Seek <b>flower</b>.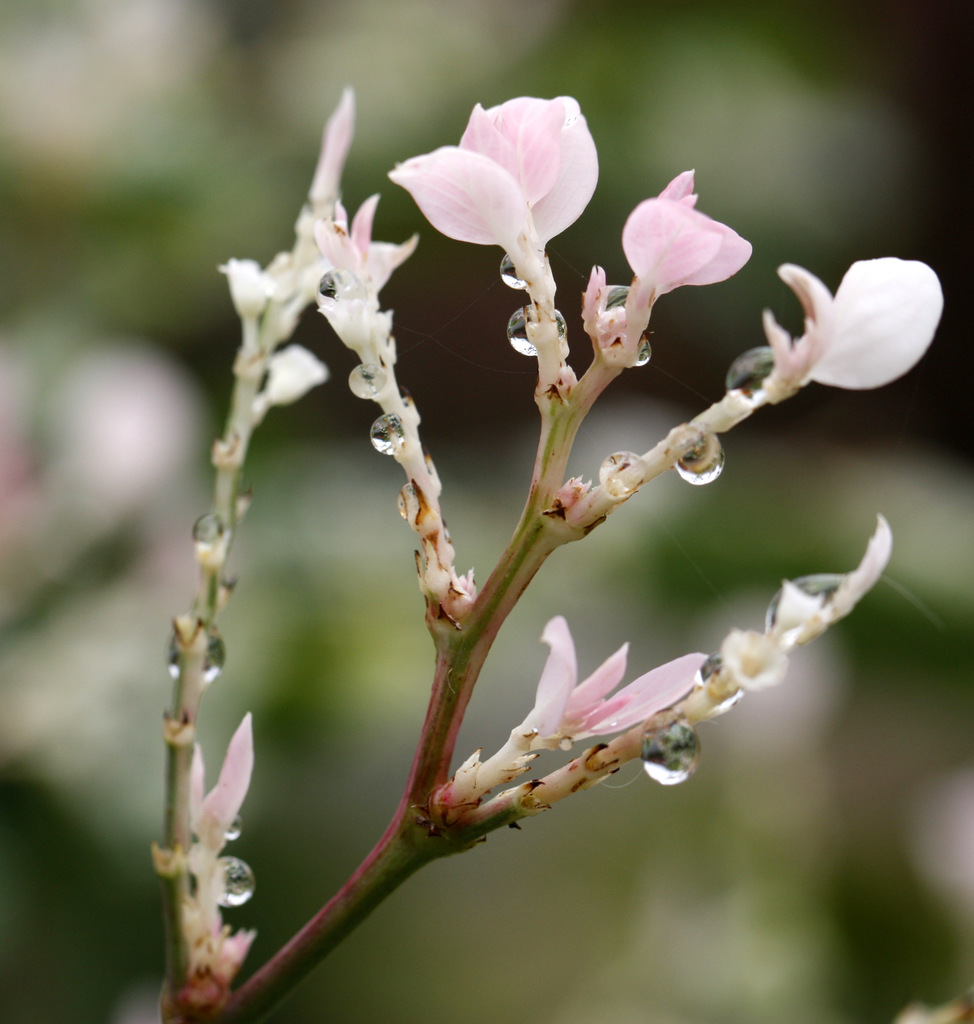
(308, 200, 431, 435).
